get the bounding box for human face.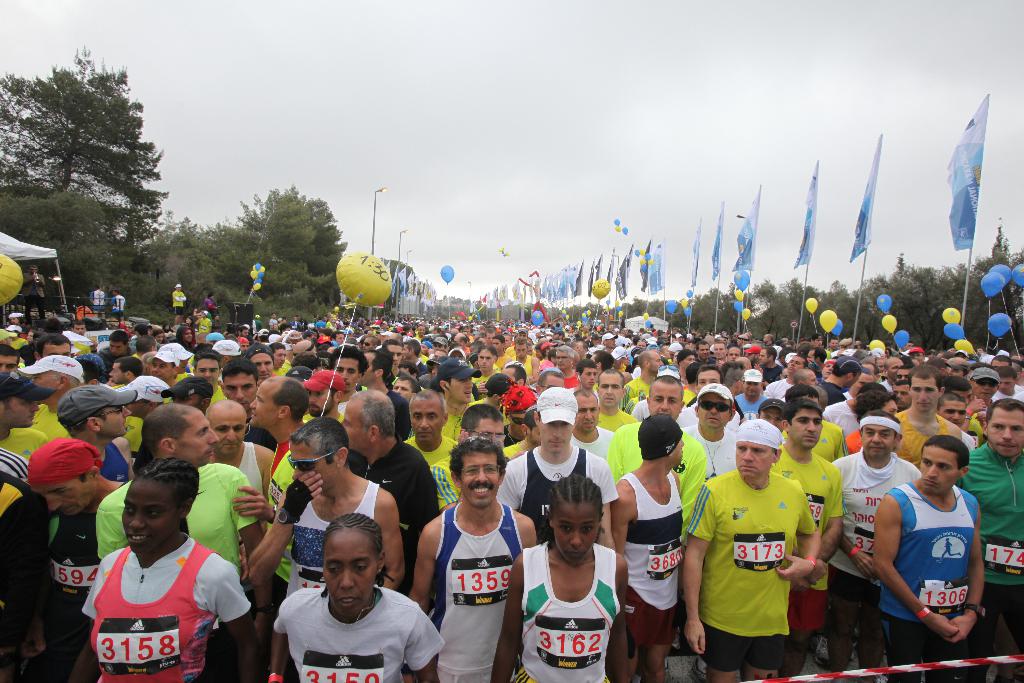
bbox(575, 391, 599, 434).
